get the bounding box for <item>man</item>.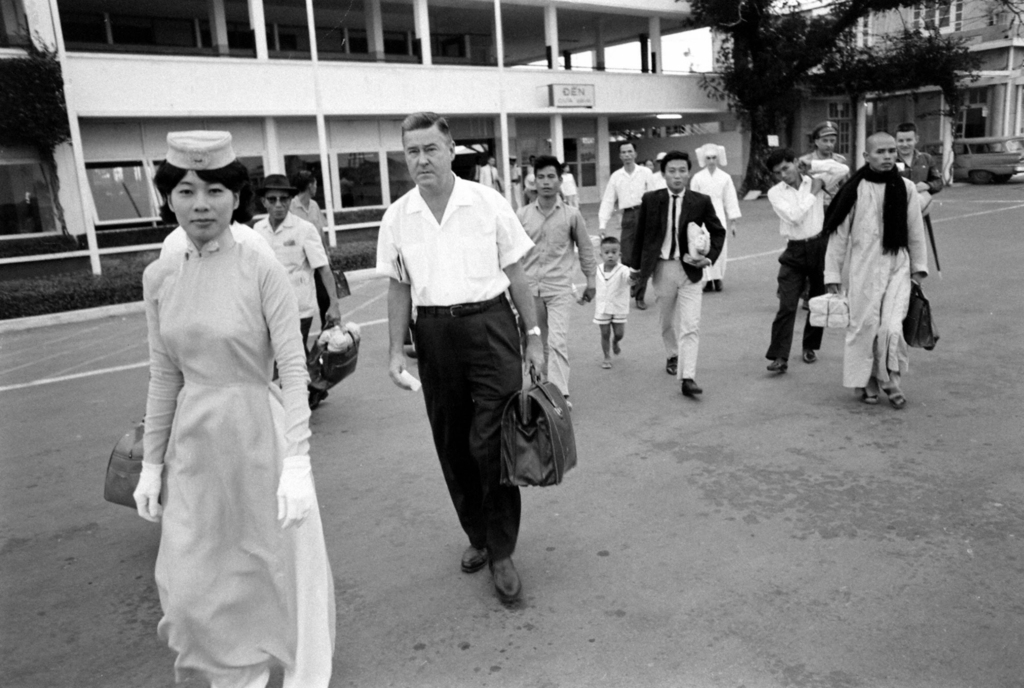
bbox(598, 141, 657, 263).
